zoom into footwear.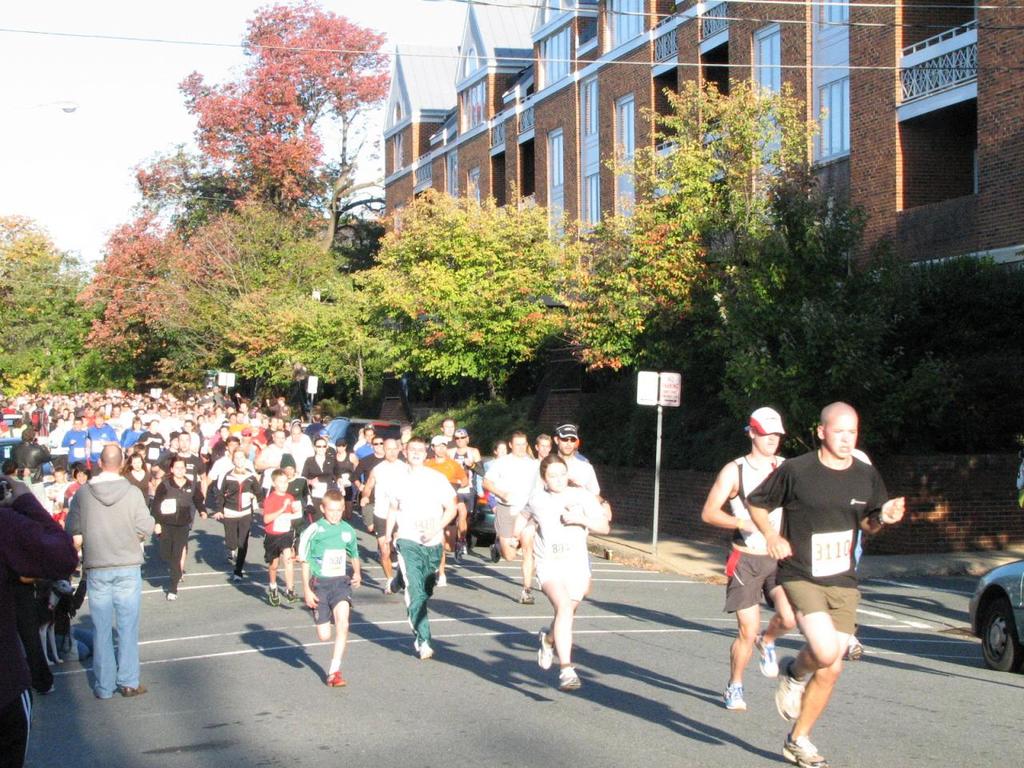
Zoom target: rect(325, 666, 347, 690).
